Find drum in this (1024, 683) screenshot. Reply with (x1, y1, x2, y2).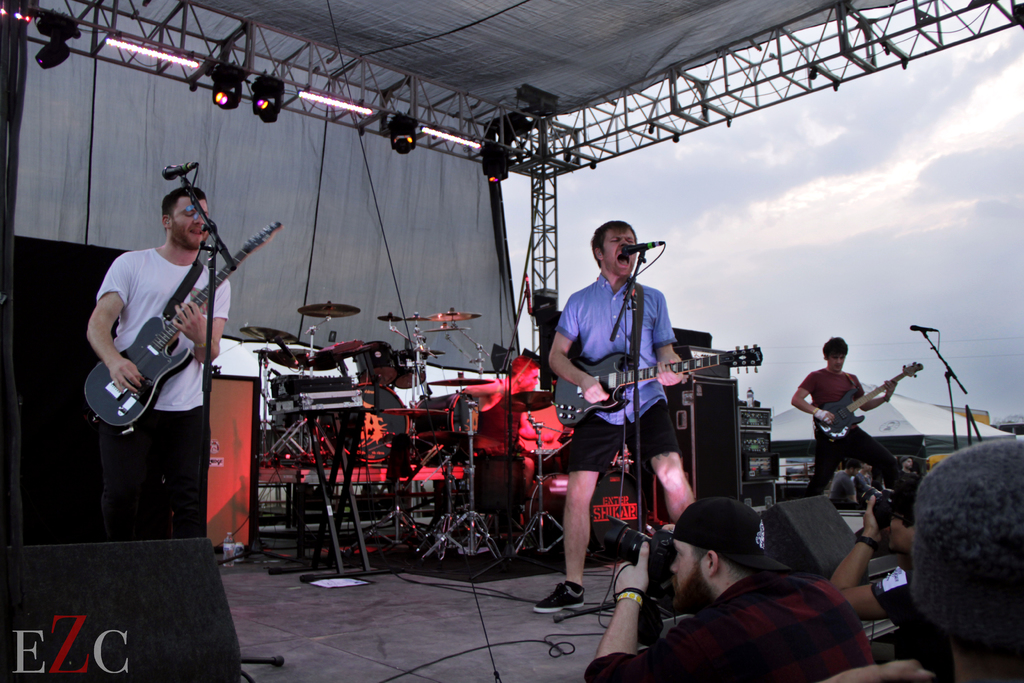
(524, 469, 644, 568).
